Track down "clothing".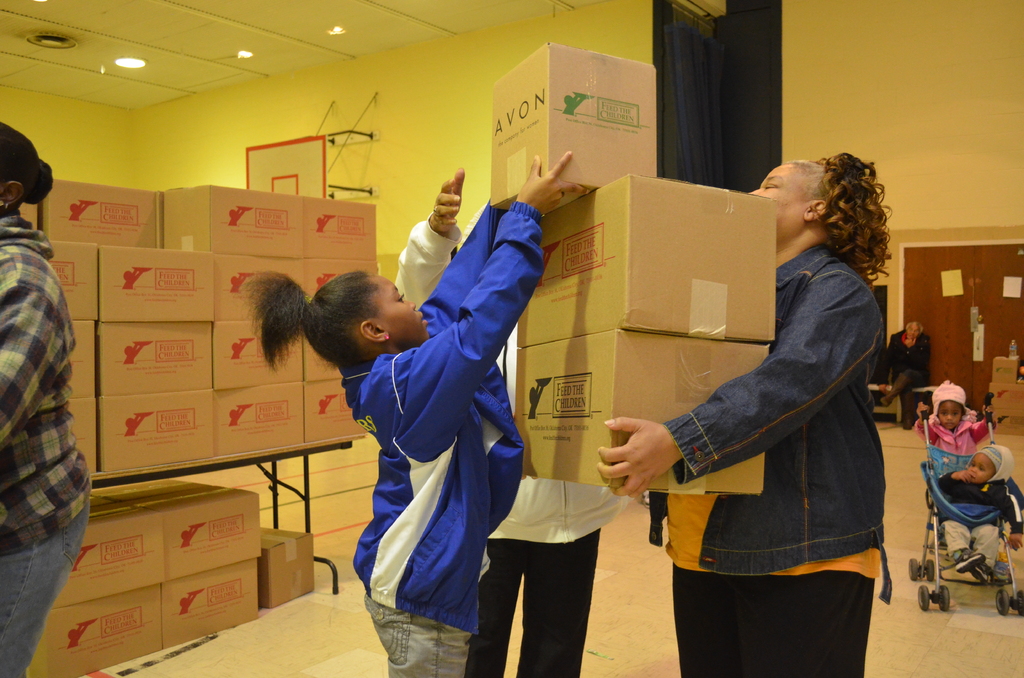
Tracked to region(0, 208, 88, 677).
